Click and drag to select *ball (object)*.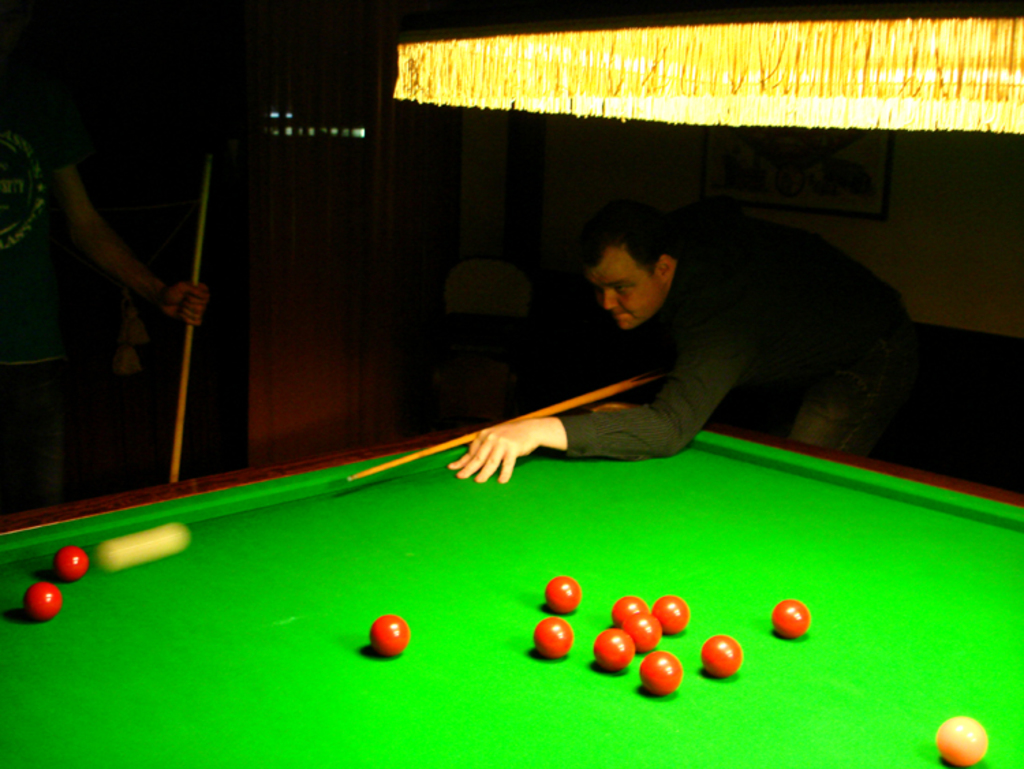
Selection: x1=18 y1=583 x2=60 y2=620.
